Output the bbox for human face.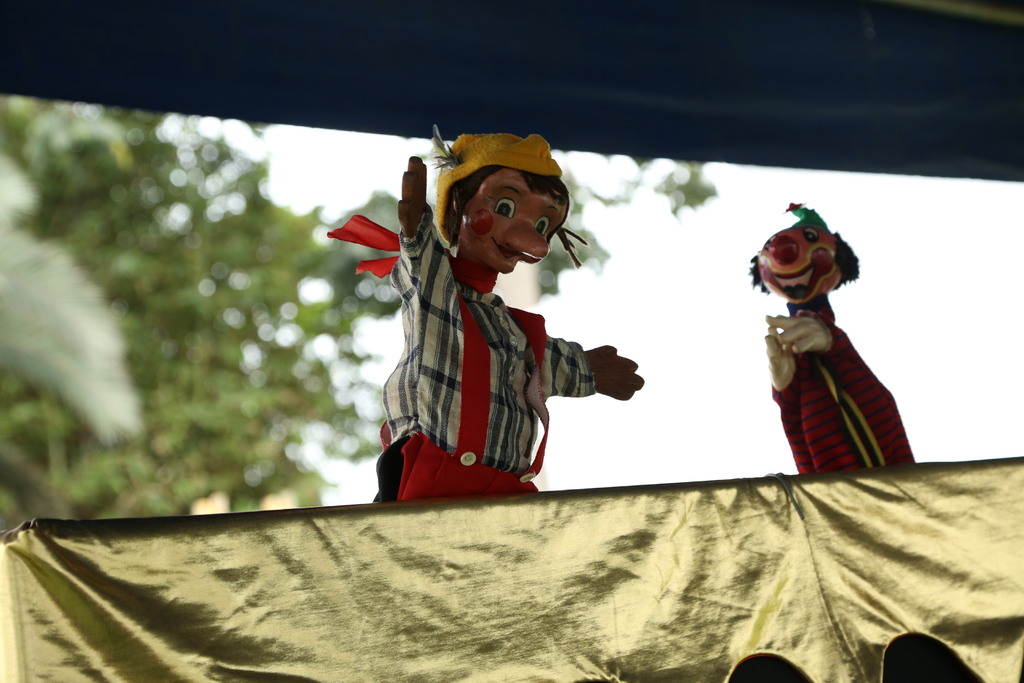
rect(433, 149, 587, 285).
